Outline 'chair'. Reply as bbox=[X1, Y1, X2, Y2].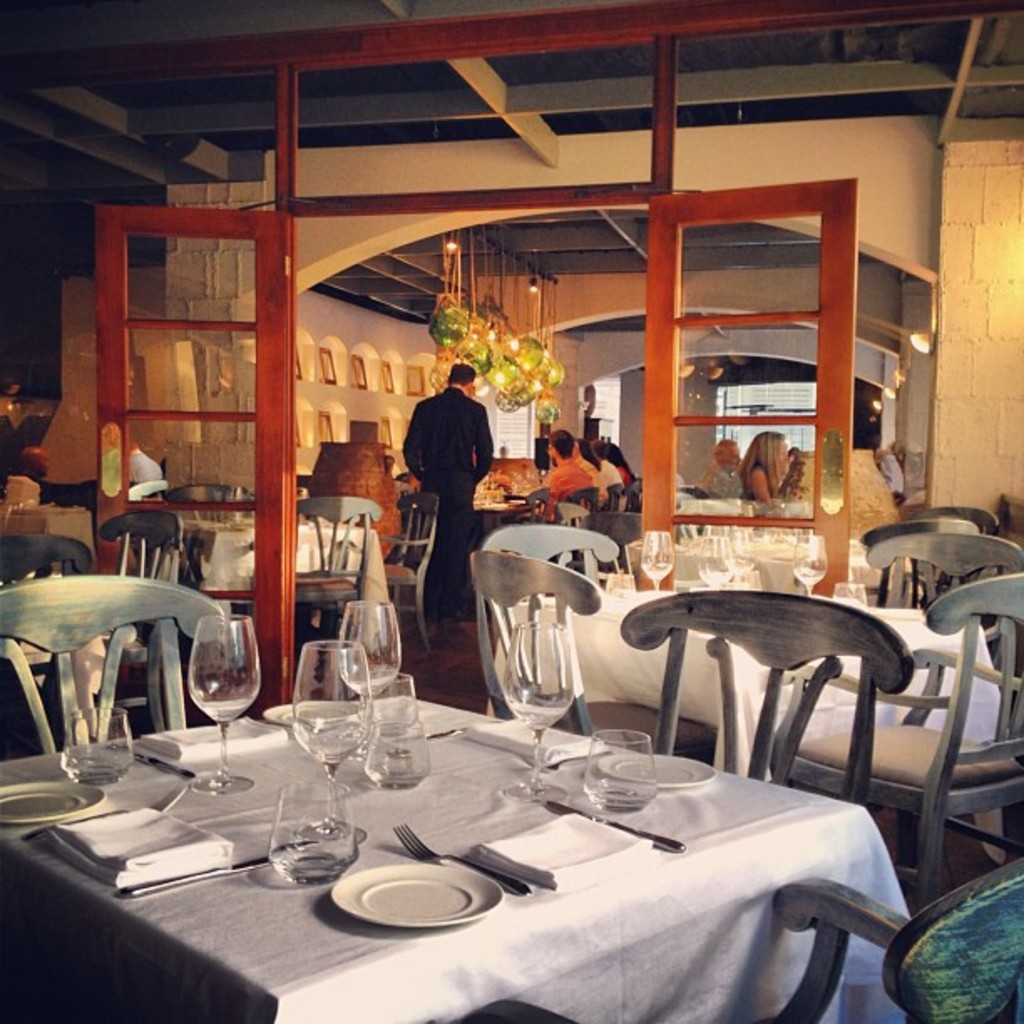
bbox=[94, 504, 202, 679].
